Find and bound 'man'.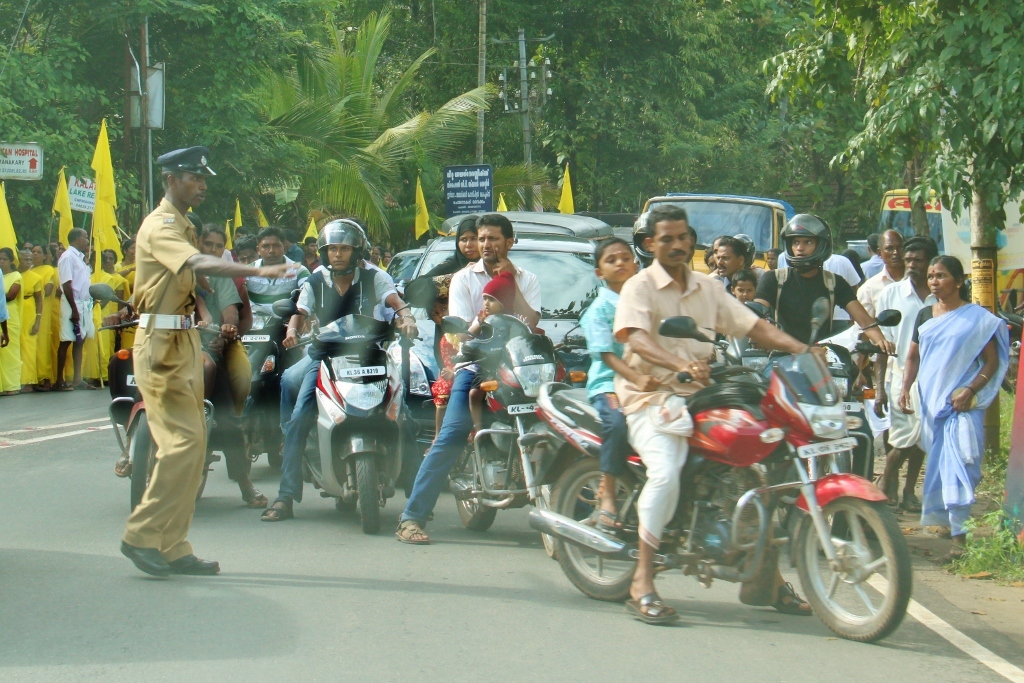
Bound: Rect(118, 144, 297, 578).
